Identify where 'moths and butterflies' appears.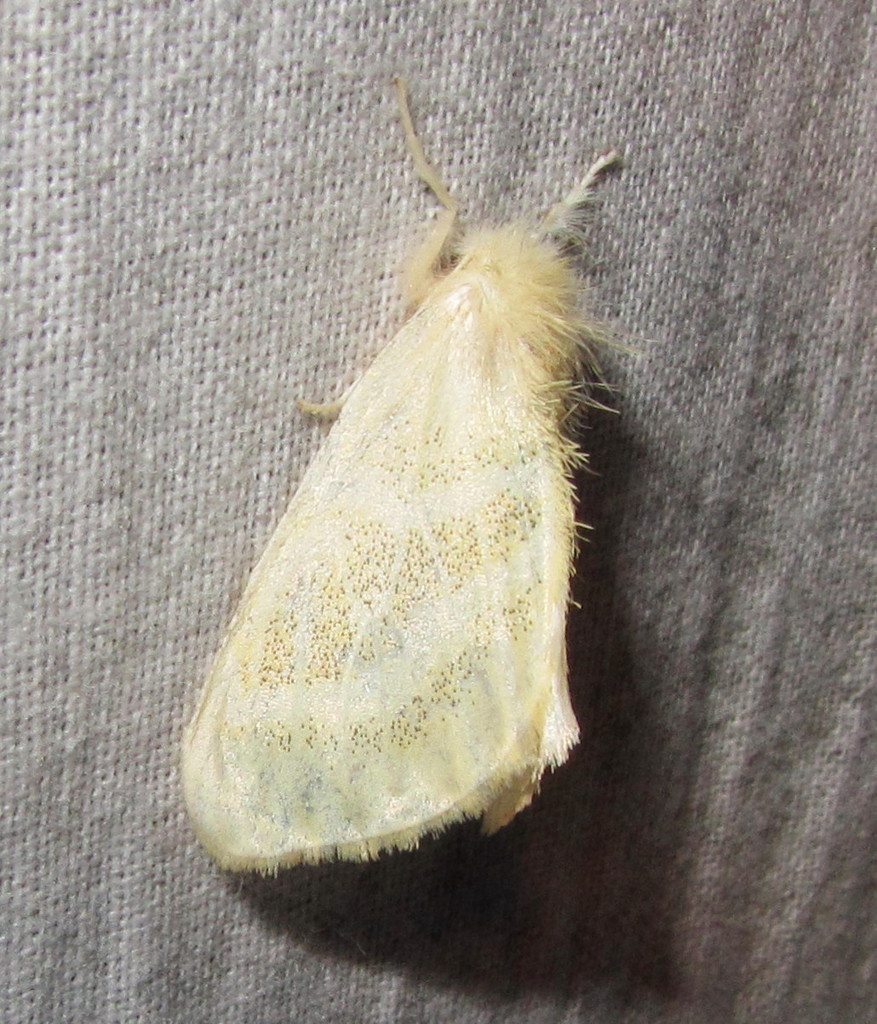
Appears at 157:95:622:871.
